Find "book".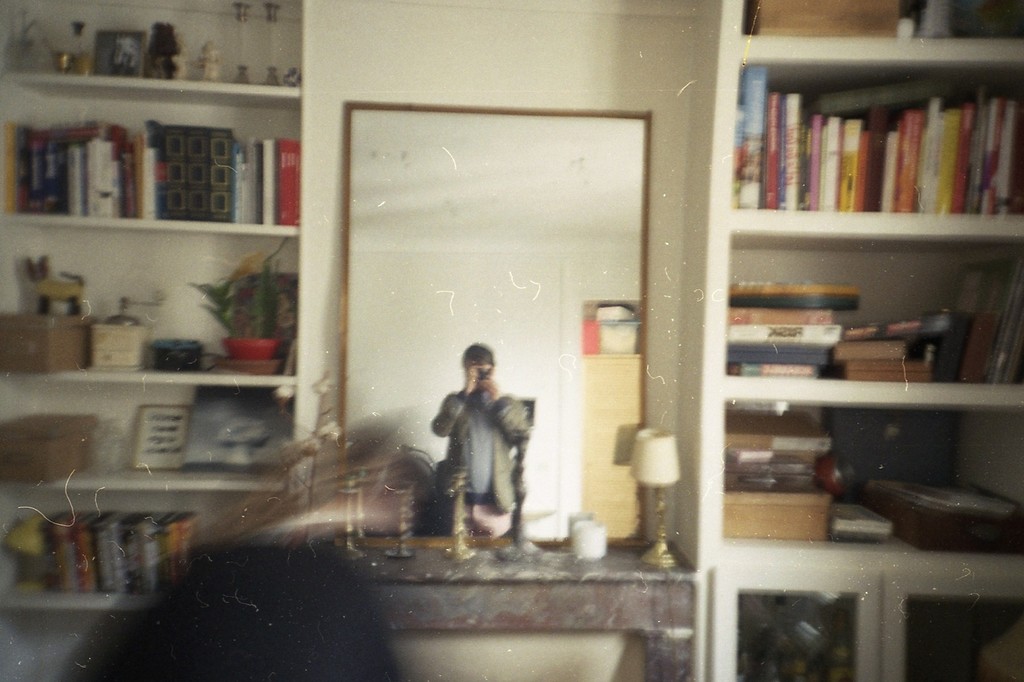
select_region(766, 97, 785, 209).
